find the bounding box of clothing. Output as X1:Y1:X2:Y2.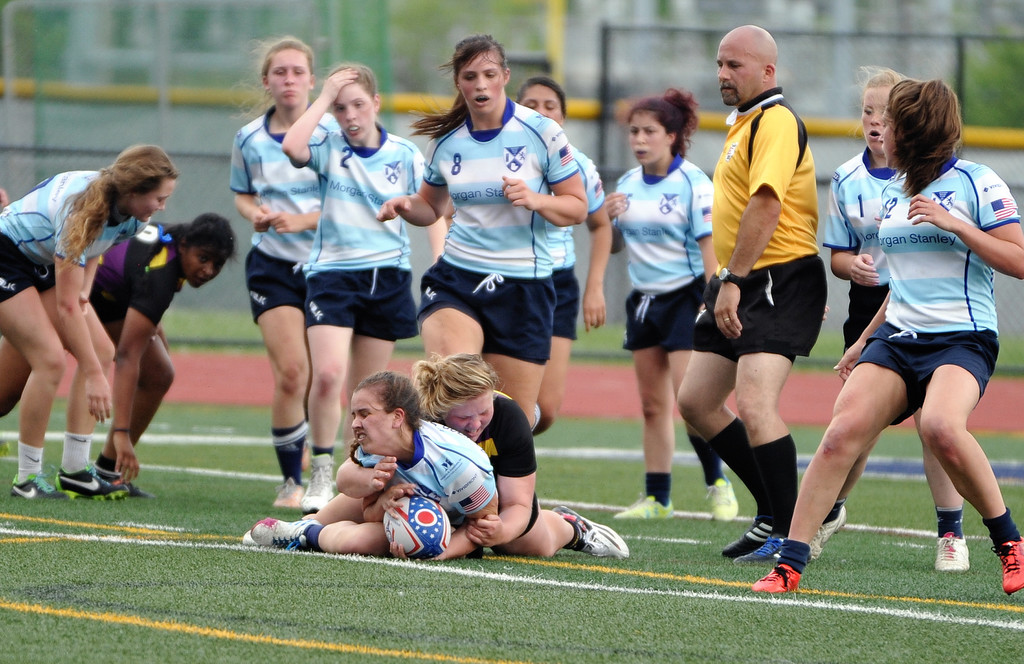
86:220:189:483.
